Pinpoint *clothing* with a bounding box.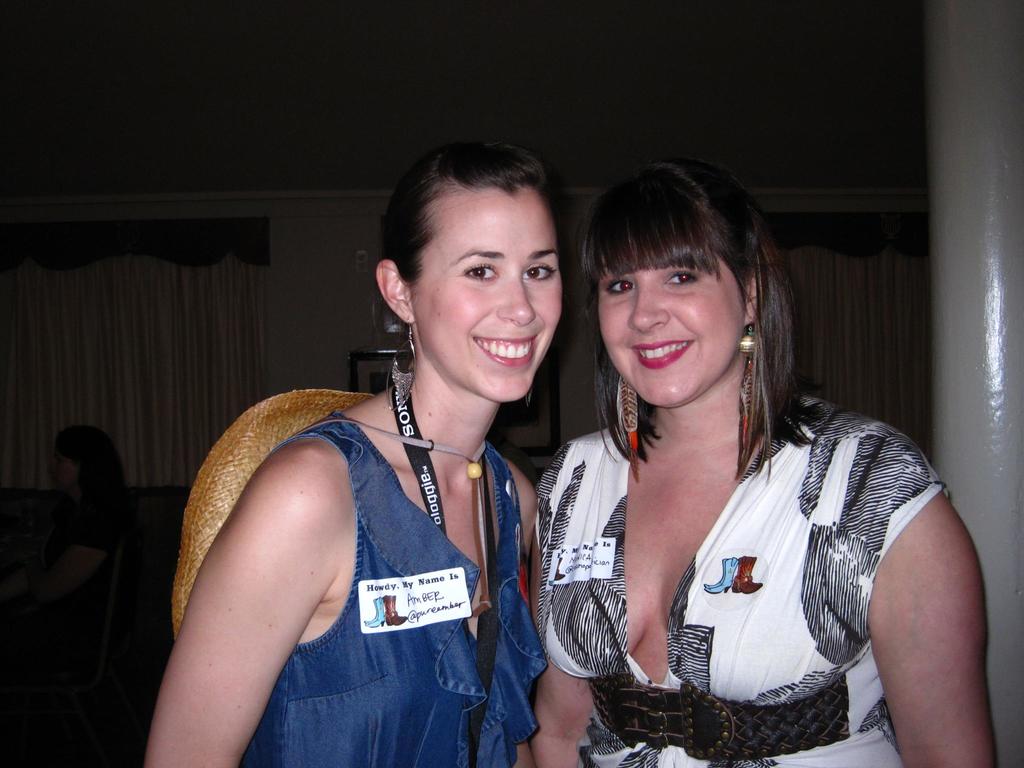
select_region(38, 497, 154, 656).
